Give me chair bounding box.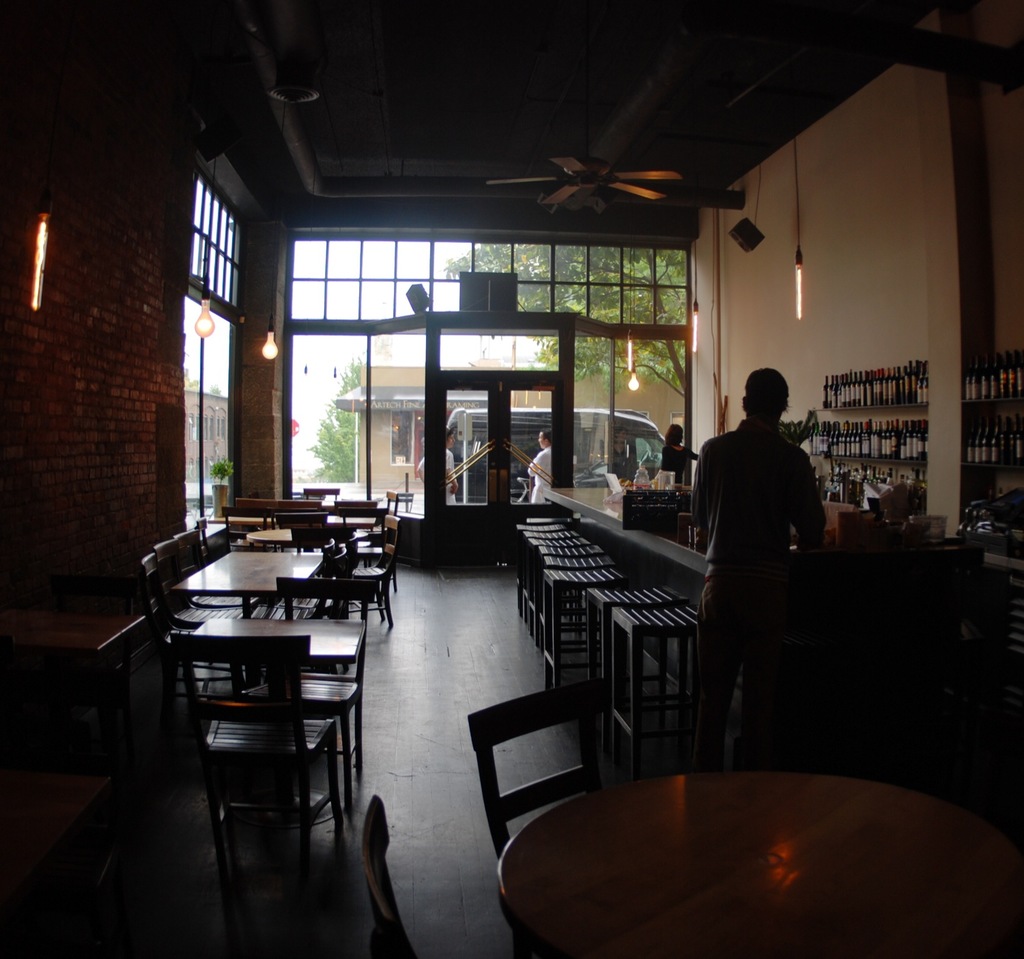
171/525/240/604.
